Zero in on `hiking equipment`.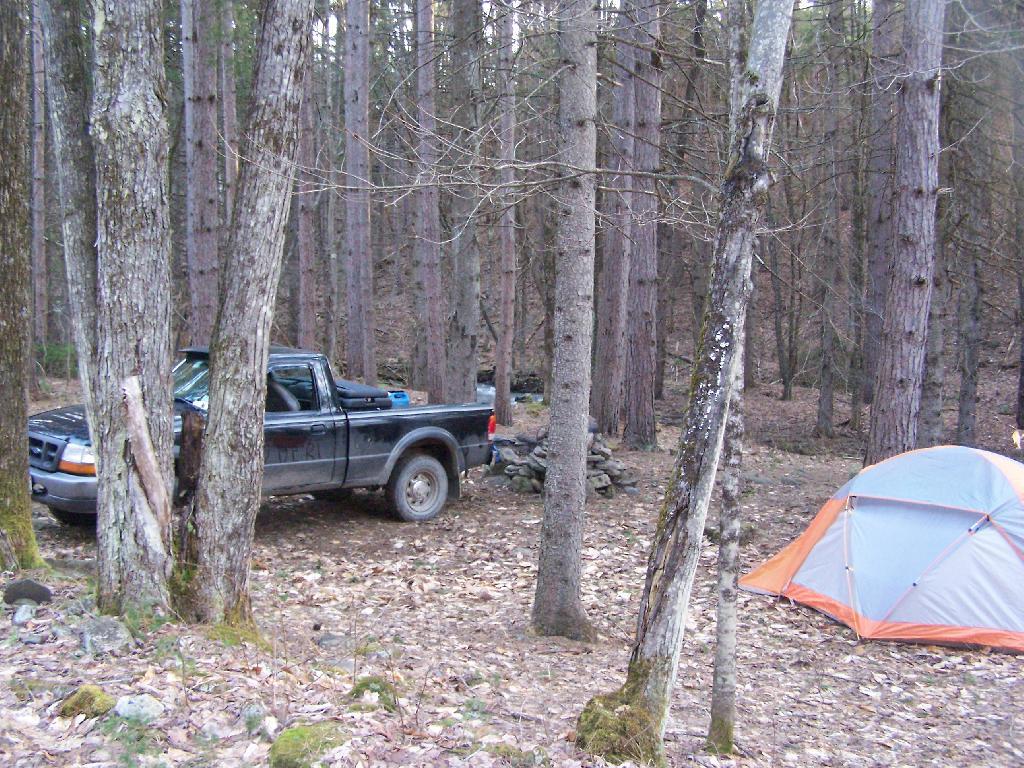
Zeroed in: [737,445,1023,655].
